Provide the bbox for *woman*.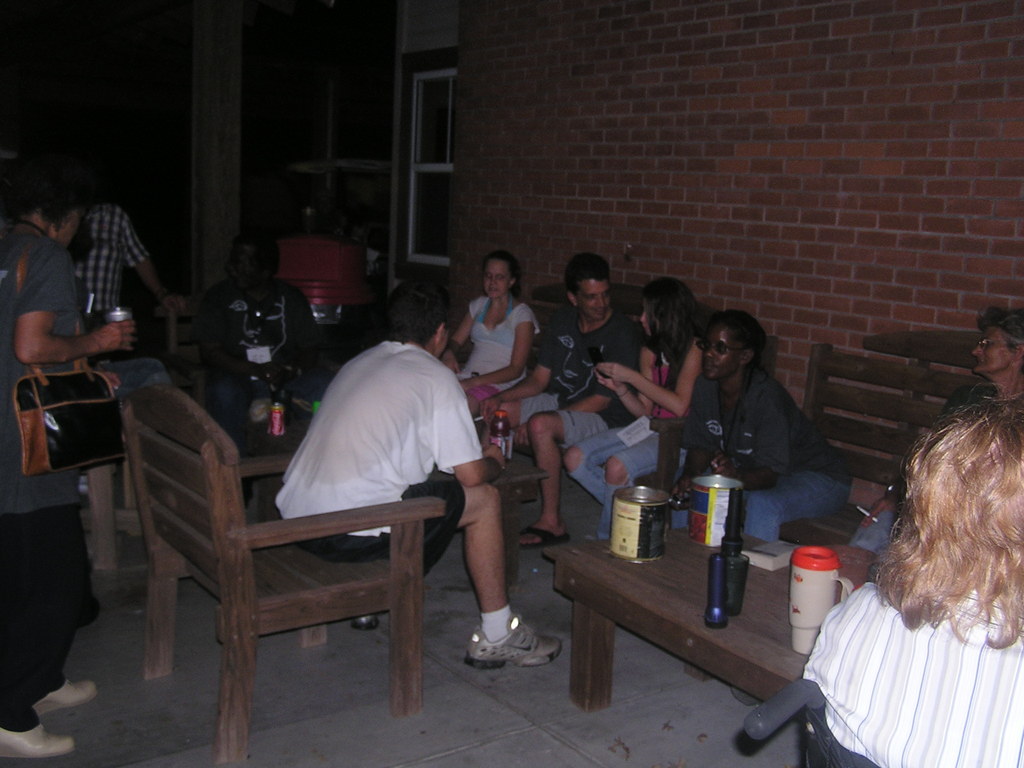
bbox=(0, 152, 141, 759).
